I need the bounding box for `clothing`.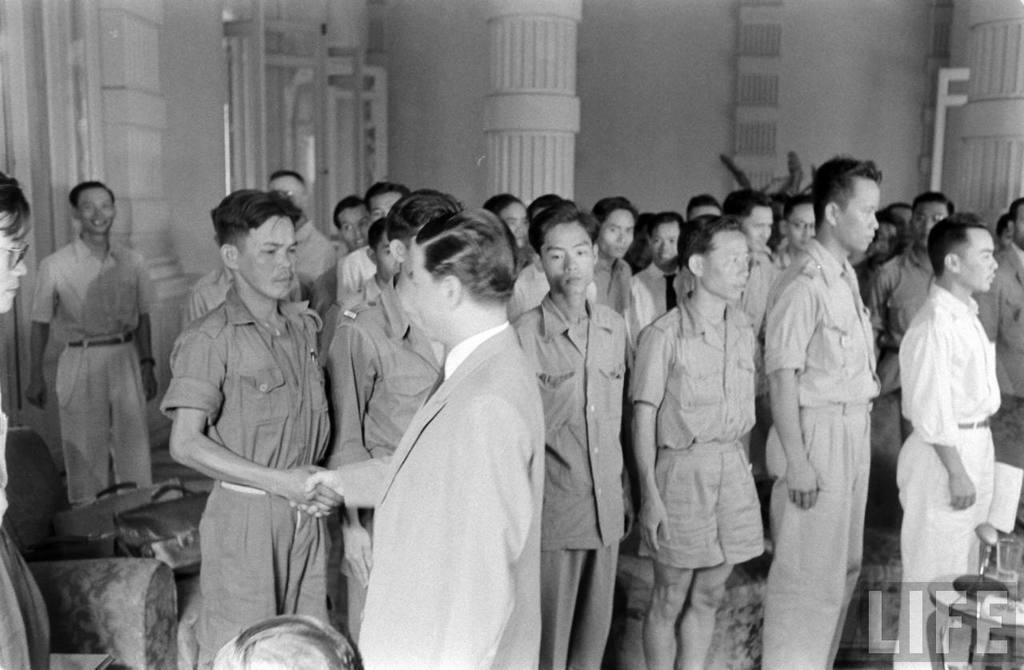
Here it is: box(502, 282, 634, 669).
